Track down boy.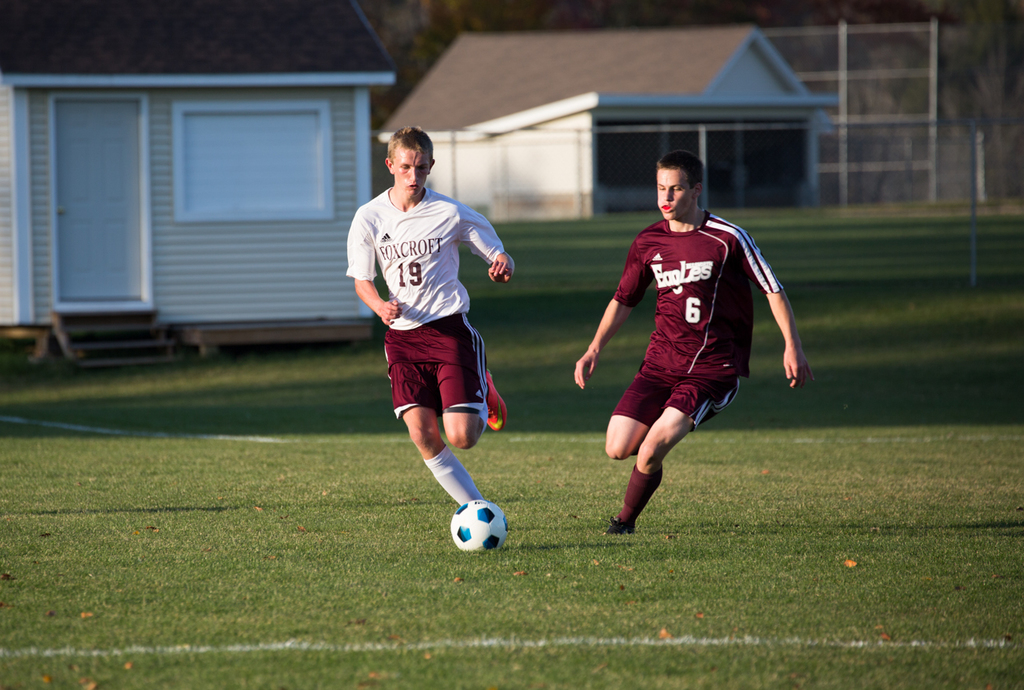
Tracked to x1=336 y1=132 x2=530 y2=562.
